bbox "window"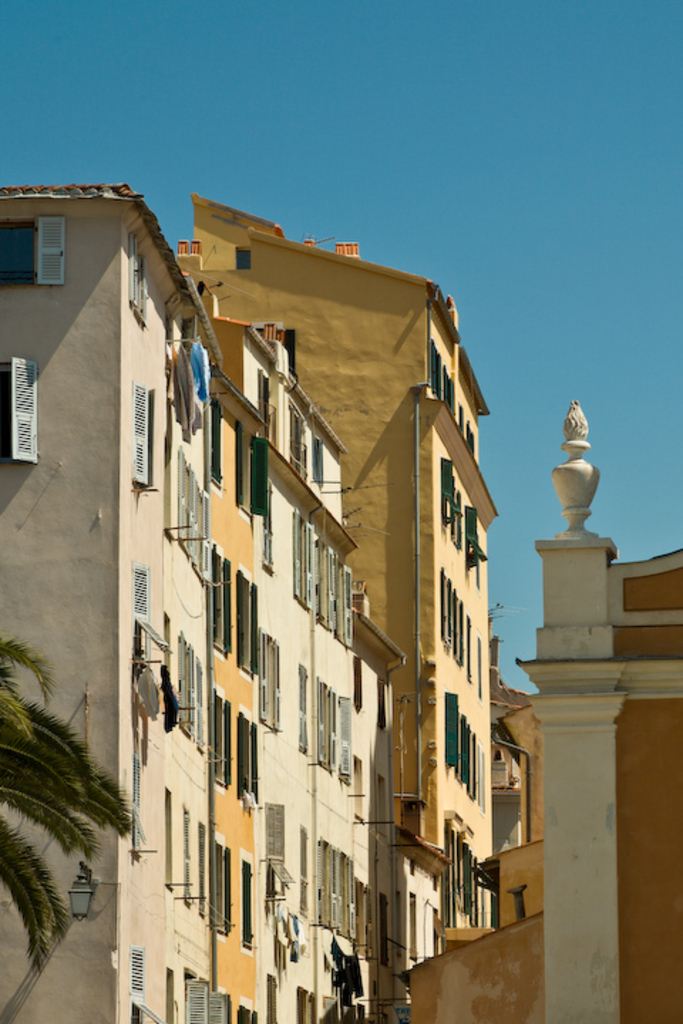
left=333, top=559, right=350, bottom=636
